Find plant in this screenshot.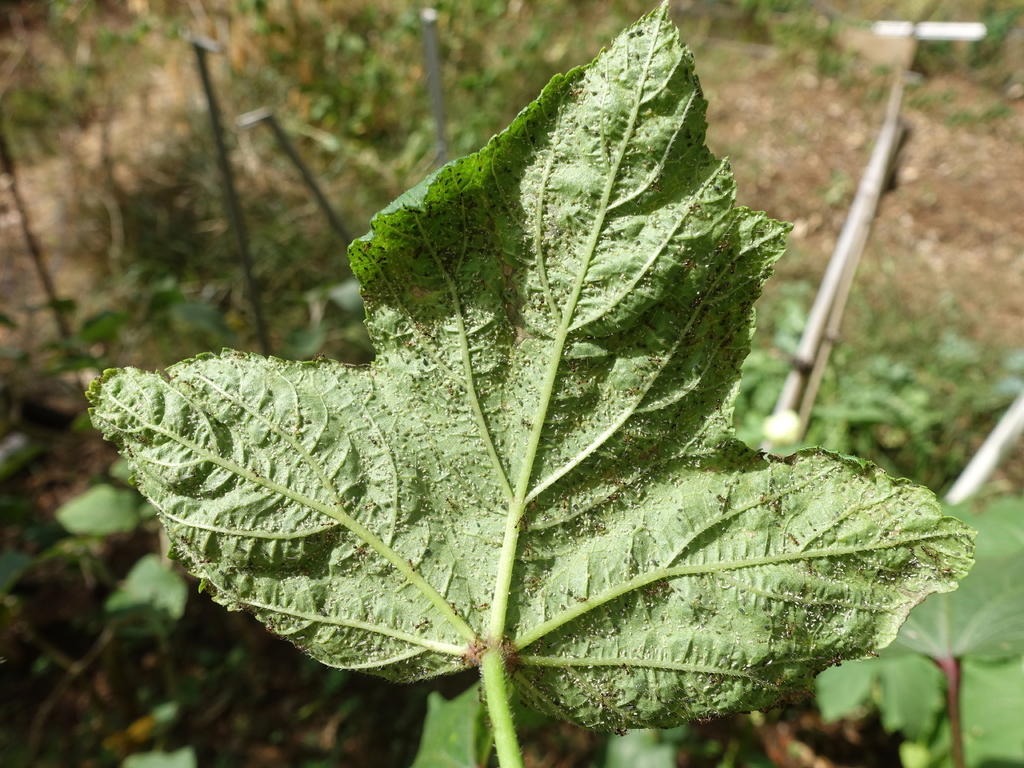
The bounding box for plant is (x1=113, y1=605, x2=422, y2=767).
